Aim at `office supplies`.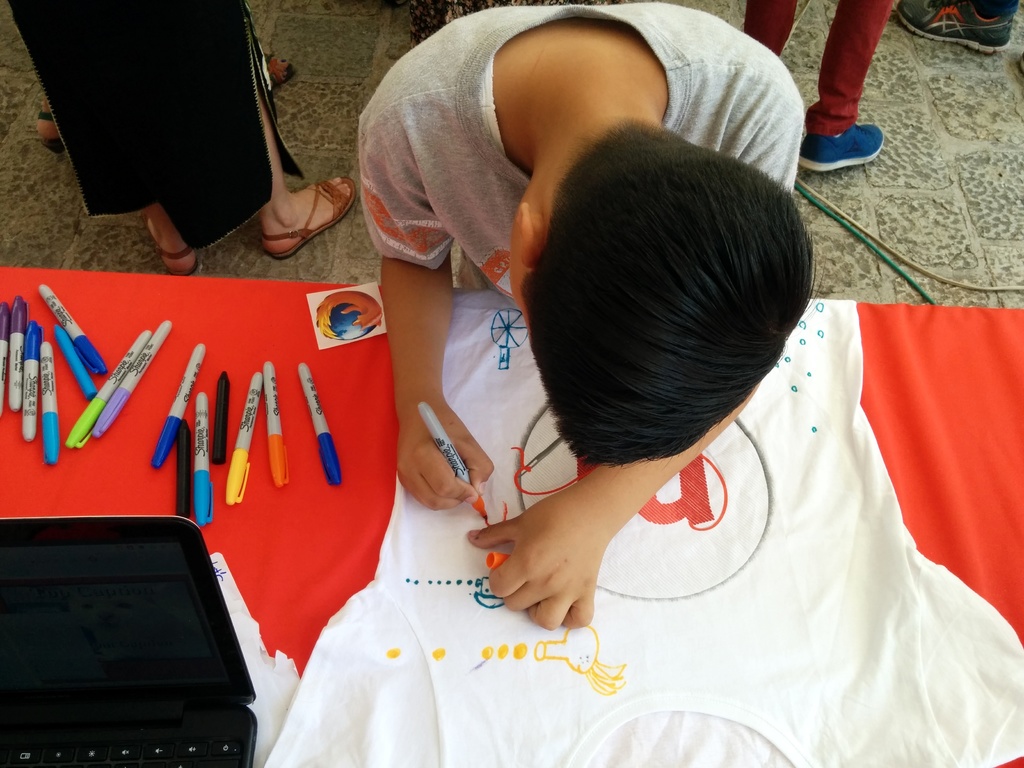
Aimed at <bbox>312, 282, 380, 351</bbox>.
